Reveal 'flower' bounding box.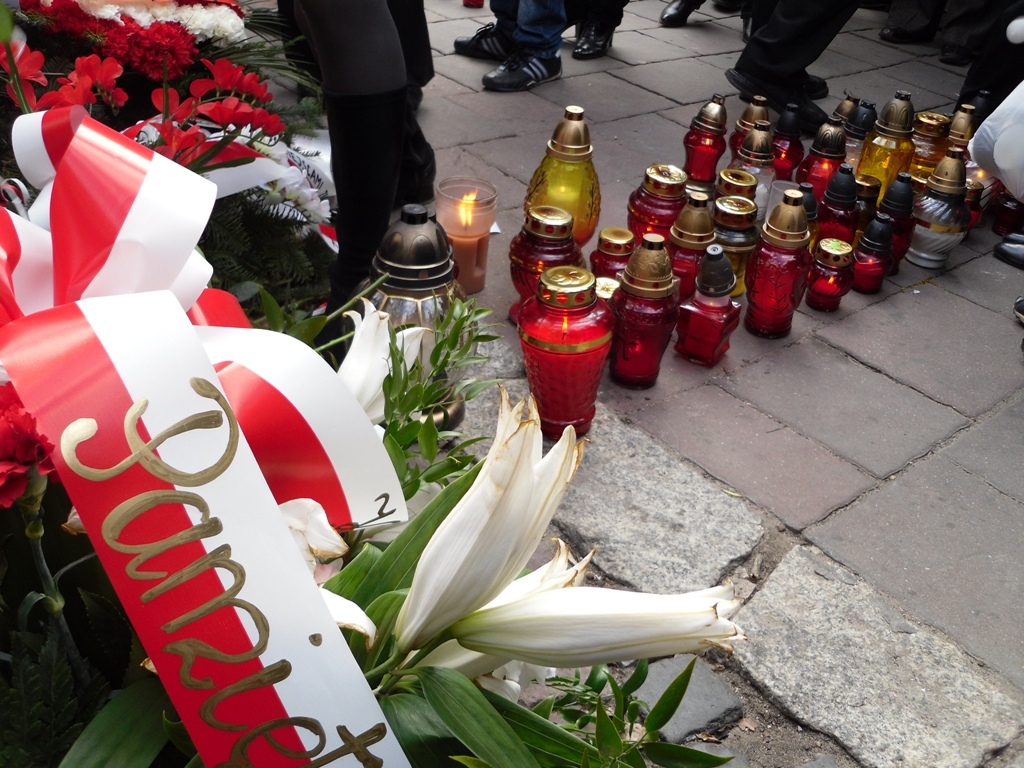
Revealed: 89 9 192 89.
